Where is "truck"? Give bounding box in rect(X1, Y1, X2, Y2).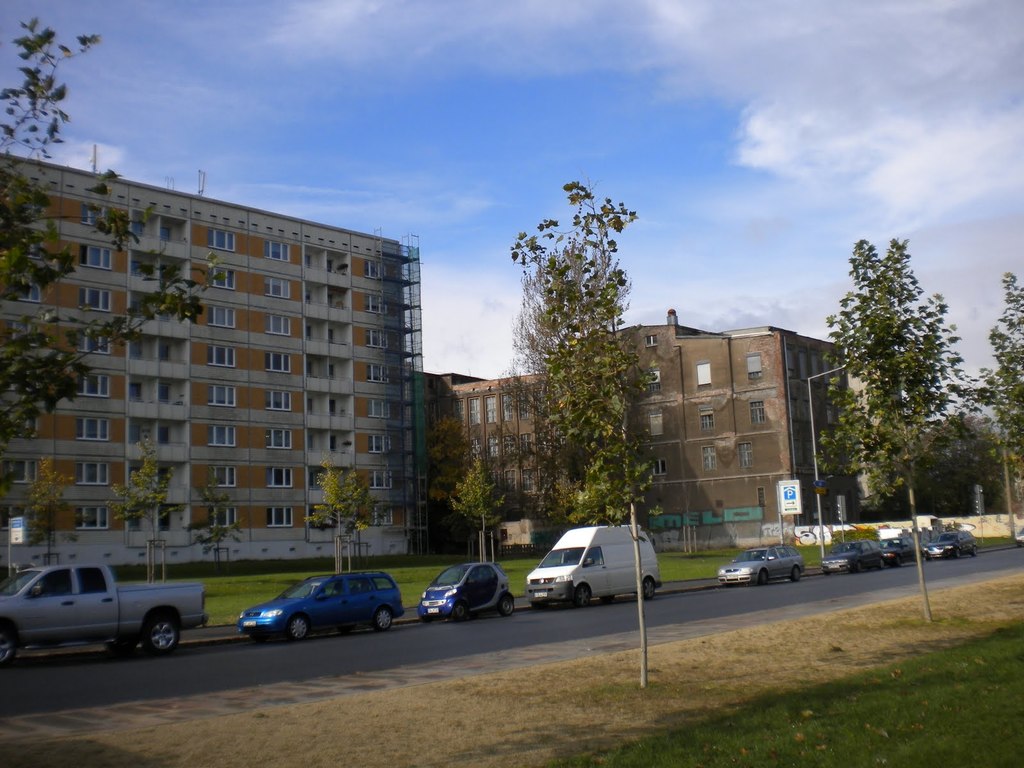
rect(7, 553, 201, 663).
